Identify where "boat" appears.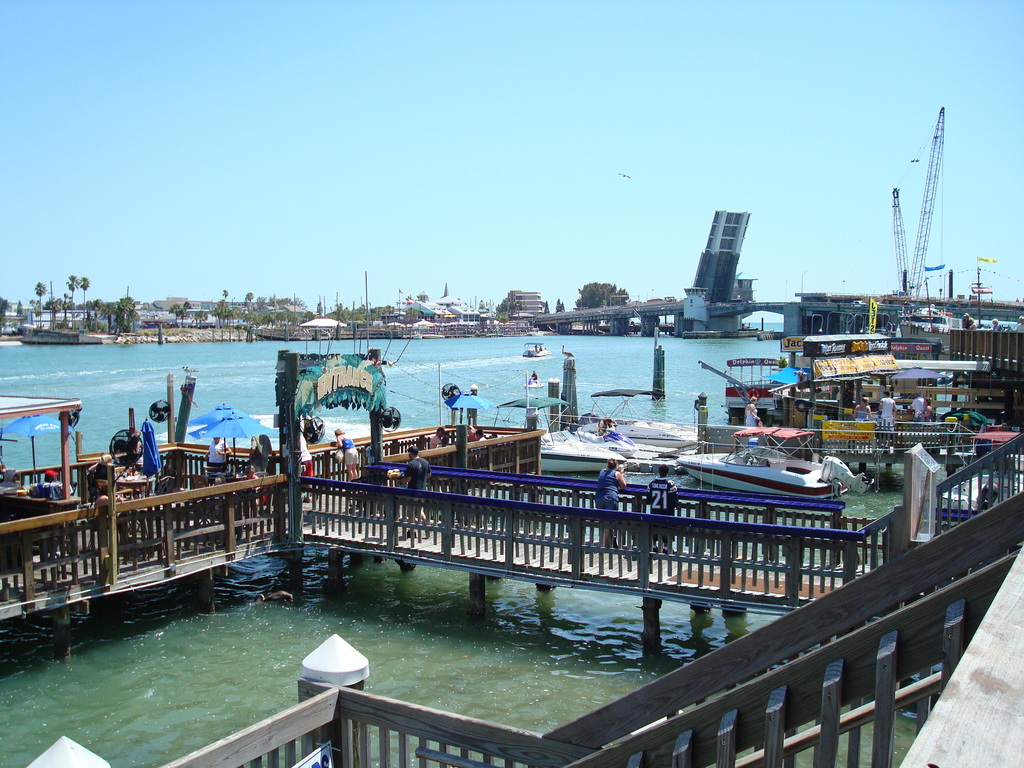
Appears at detection(493, 390, 654, 476).
